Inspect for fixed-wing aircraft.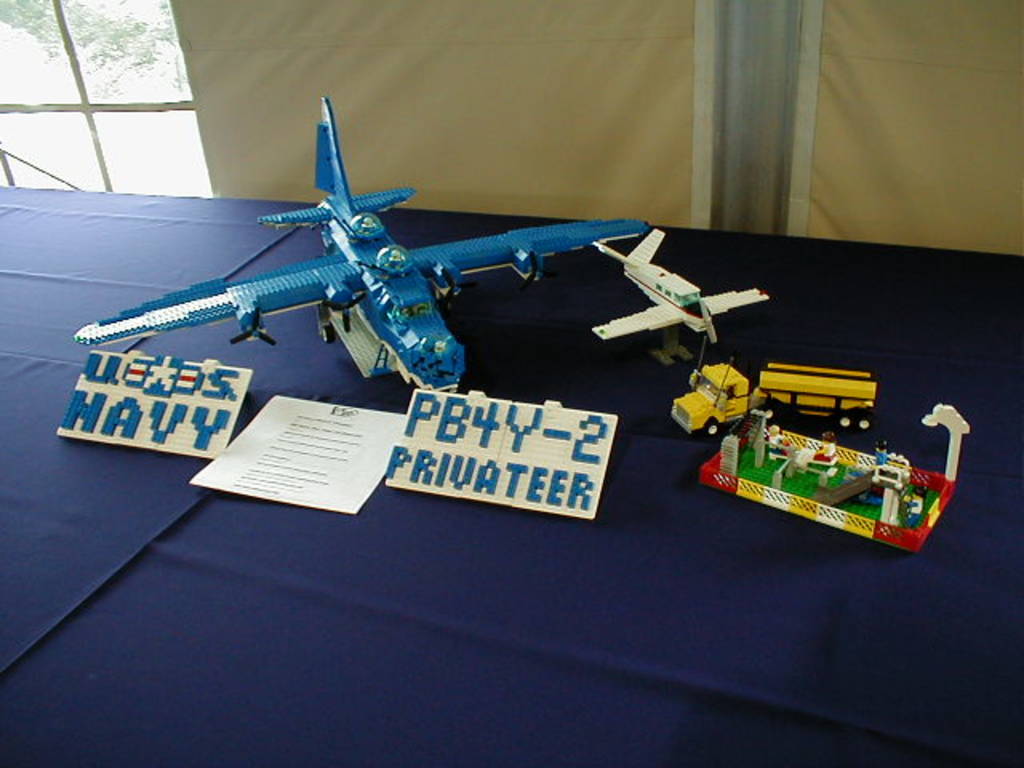
Inspection: bbox=[75, 94, 648, 389].
